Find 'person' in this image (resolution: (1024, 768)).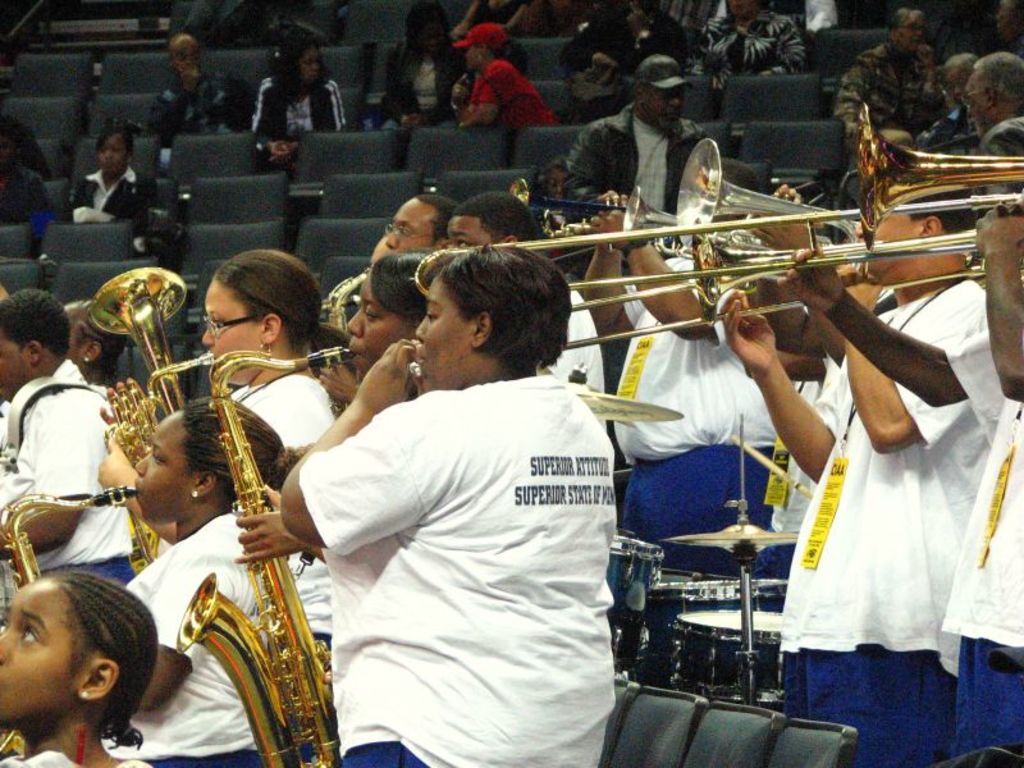
{"x1": 719, "y1": 168, "x2": 996, "y2": 767}.
